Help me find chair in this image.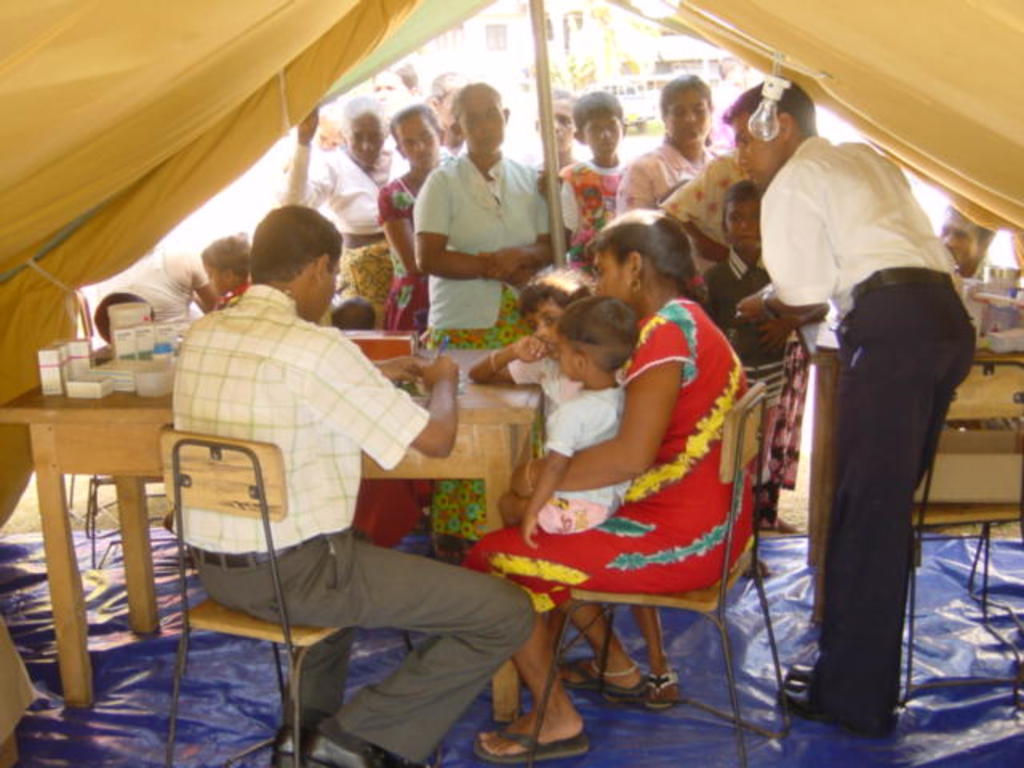
Found it: [x1=162, y1=424, x2=418, y2=766].
